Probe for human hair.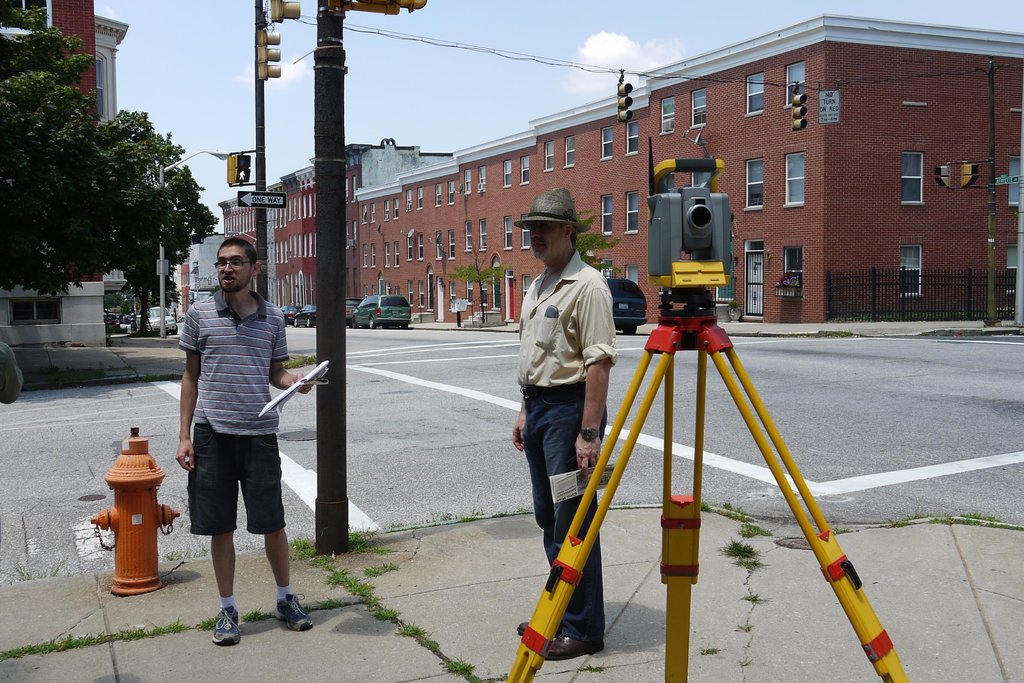
Probe result: (left=216, top=236, right=257, bottom=272).
